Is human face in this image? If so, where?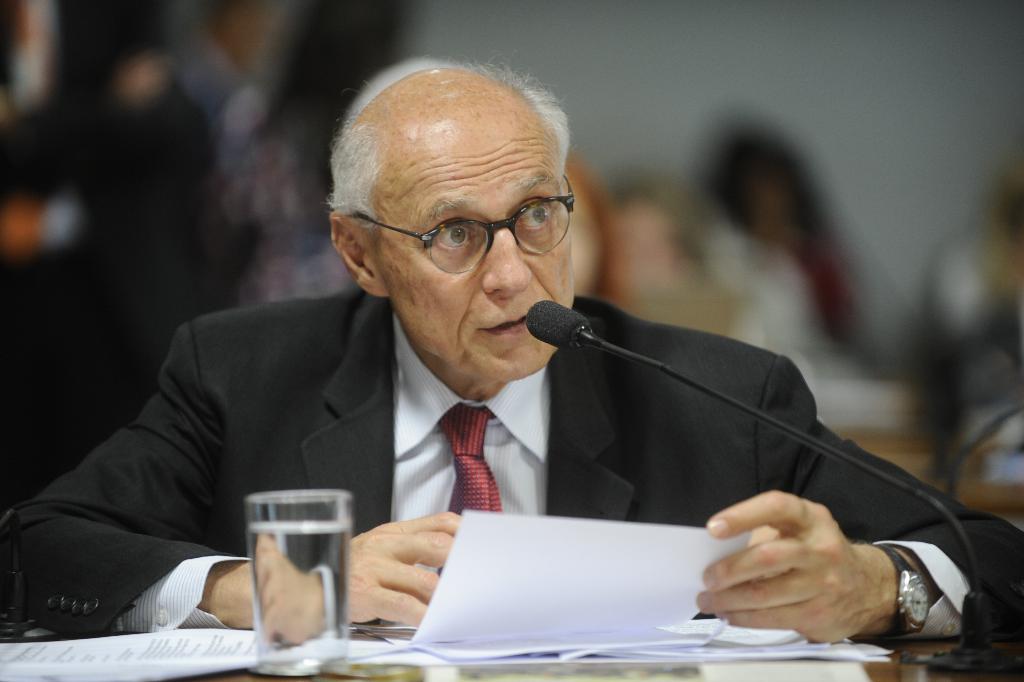
Yes, at bbox=(375, 117, 568, 373).
